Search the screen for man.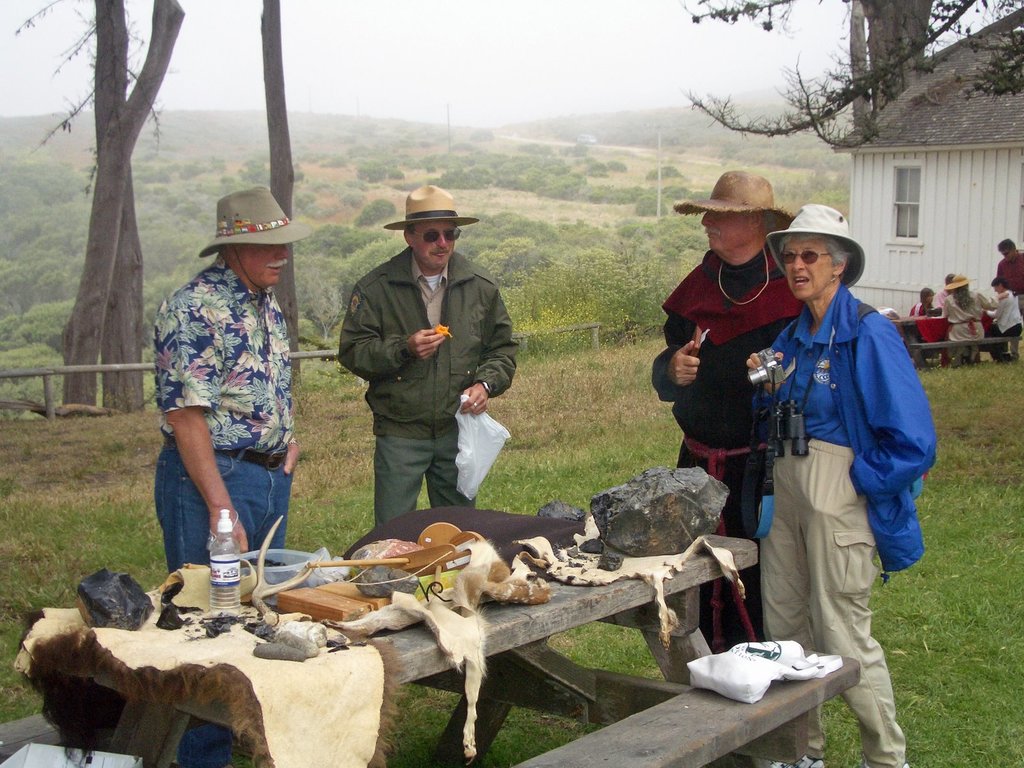
Found at box(996, 239, 1023, 319).
